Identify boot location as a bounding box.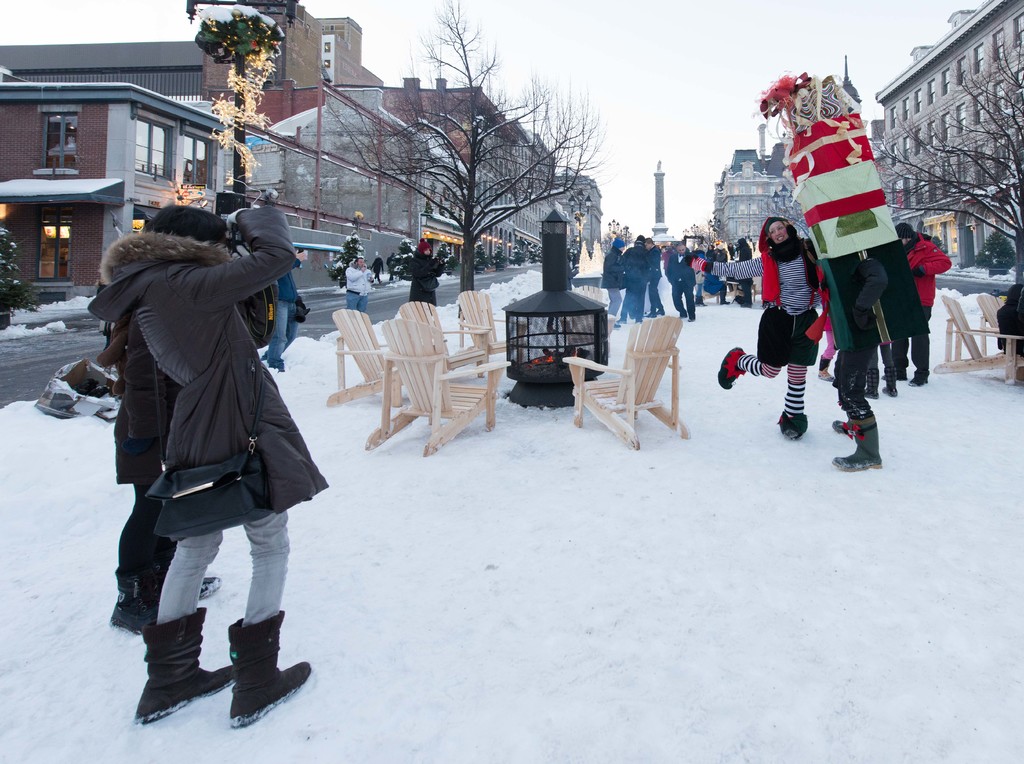
bbox=(833, 413, 884, 476).
